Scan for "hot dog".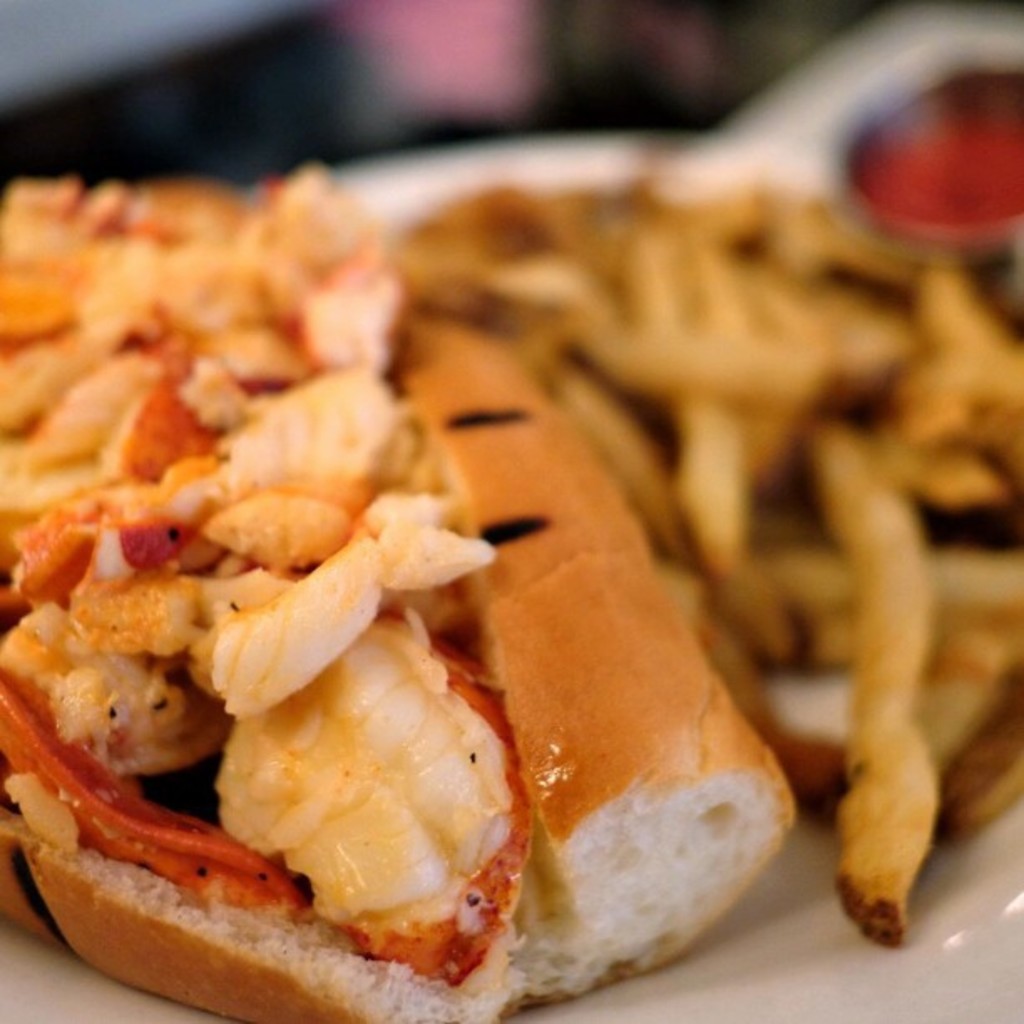
Scan result: rect(0, 174, 878, 1023).
